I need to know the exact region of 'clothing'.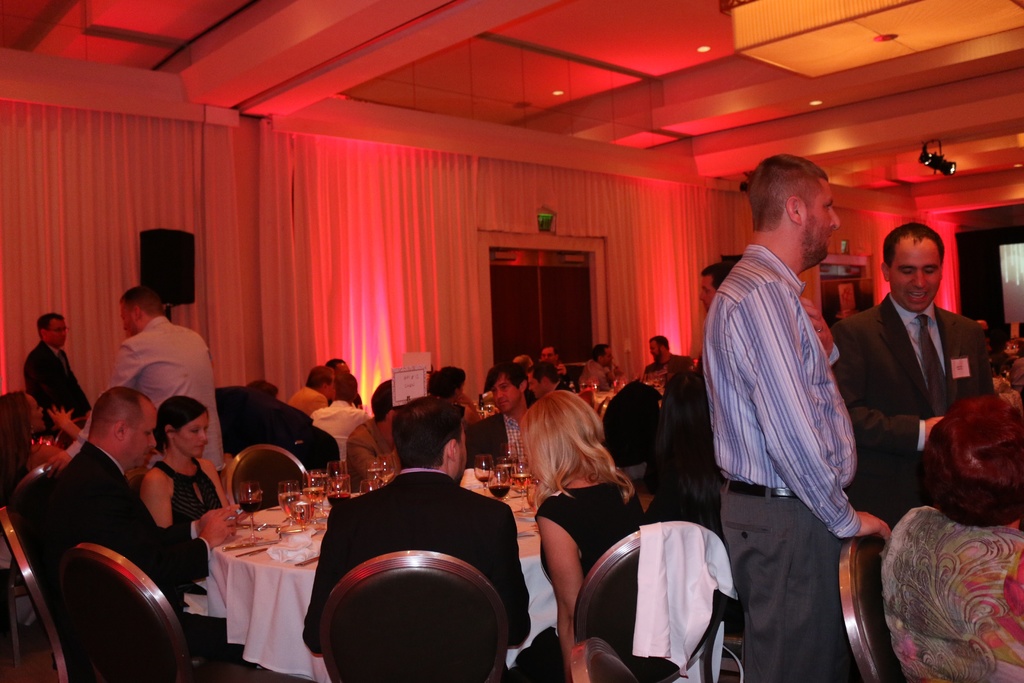
Region: (x1=108, y1=311, x2=218, y2=472).
